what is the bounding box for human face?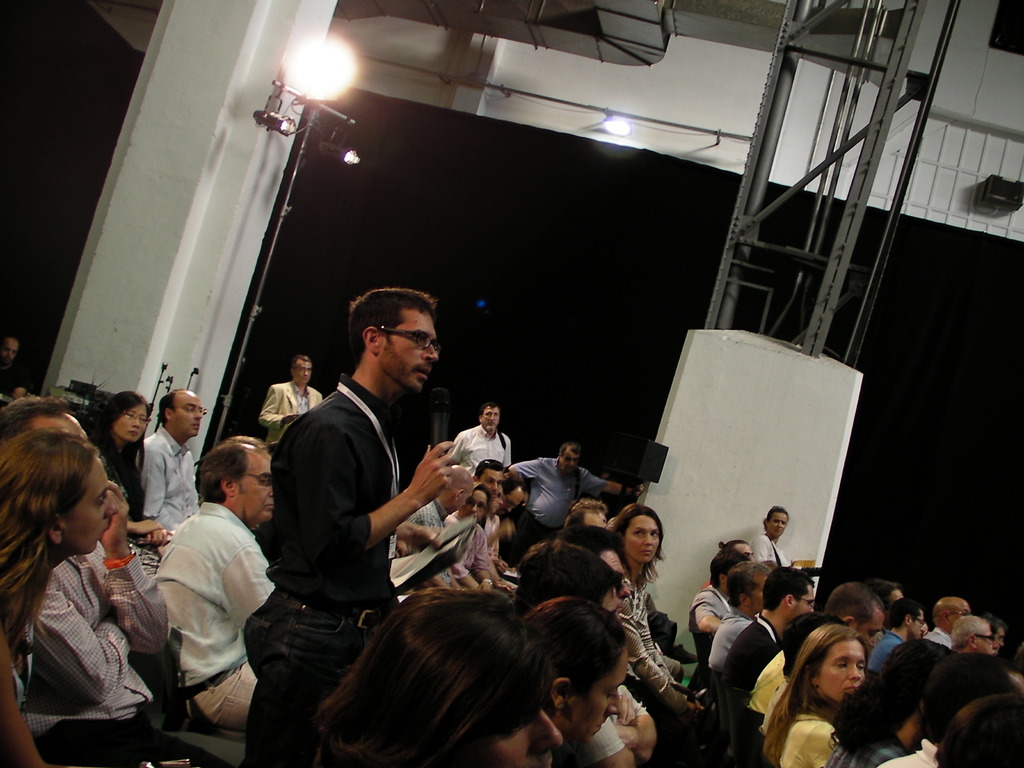
bbox(114, 406, 146, 445).
